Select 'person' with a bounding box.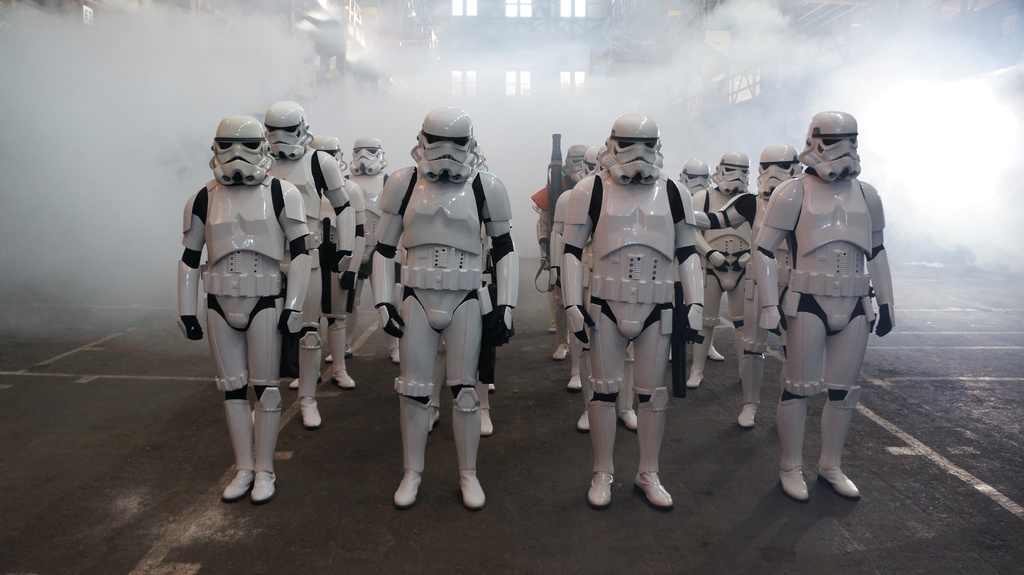
527/141/585/338.
